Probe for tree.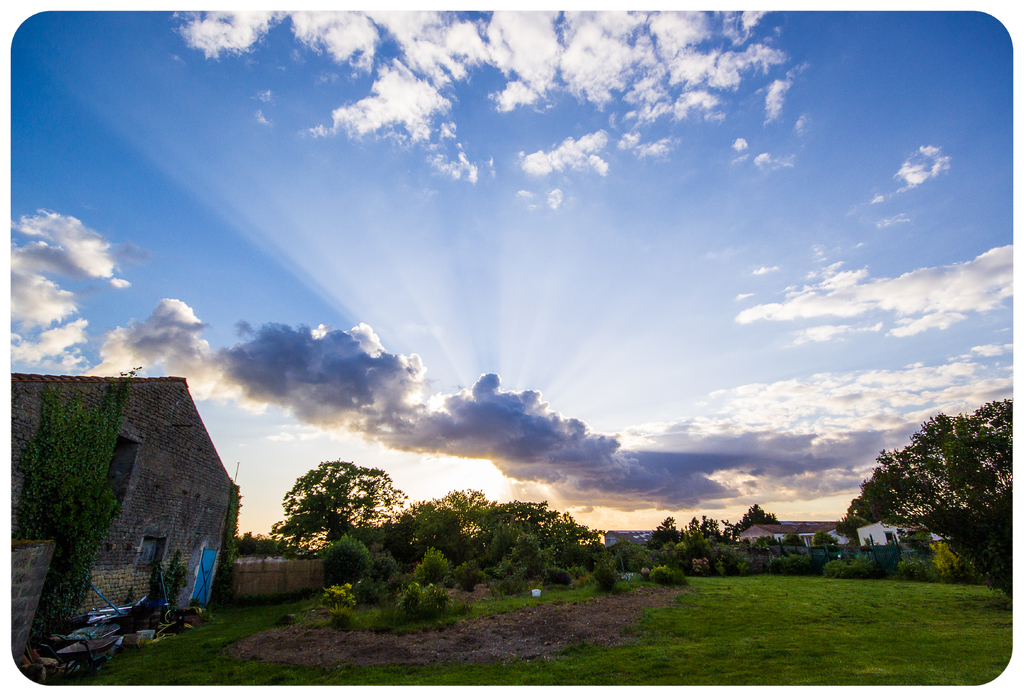
Probe result: Rect(840, 399, 1022, 609).
